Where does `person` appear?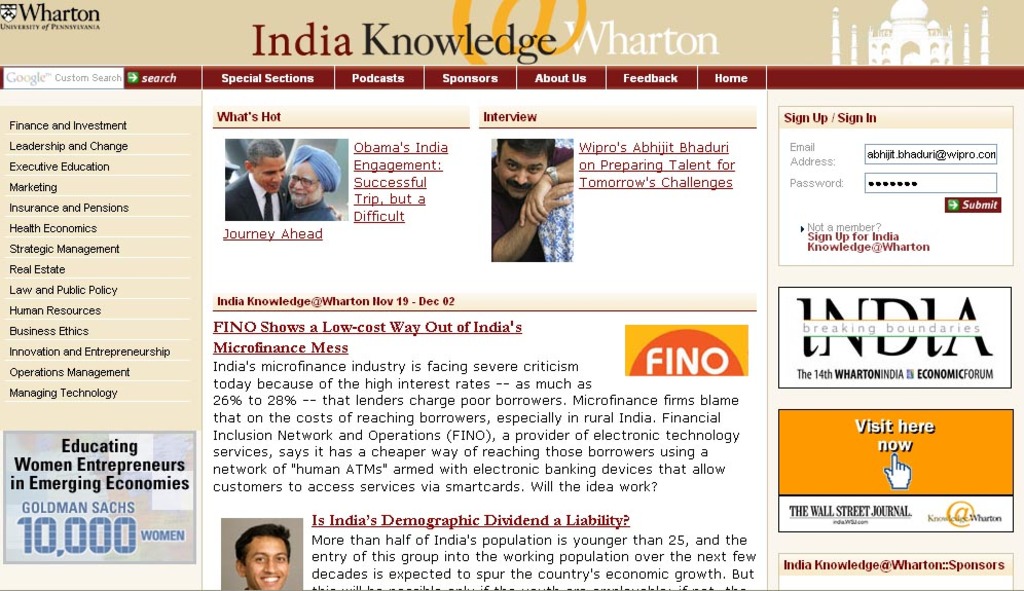
Appears at pyautogui.locateOnScreen(224, 137, 341, 221).
